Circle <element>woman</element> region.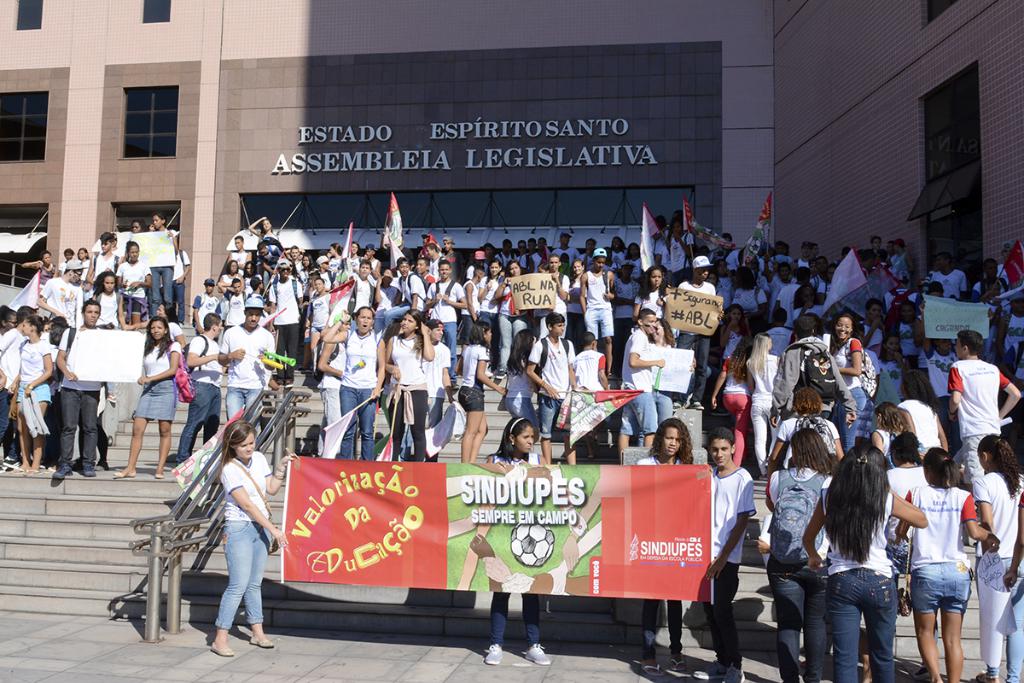
Region: x1=713, y1=304, x2=748, y2=349.
